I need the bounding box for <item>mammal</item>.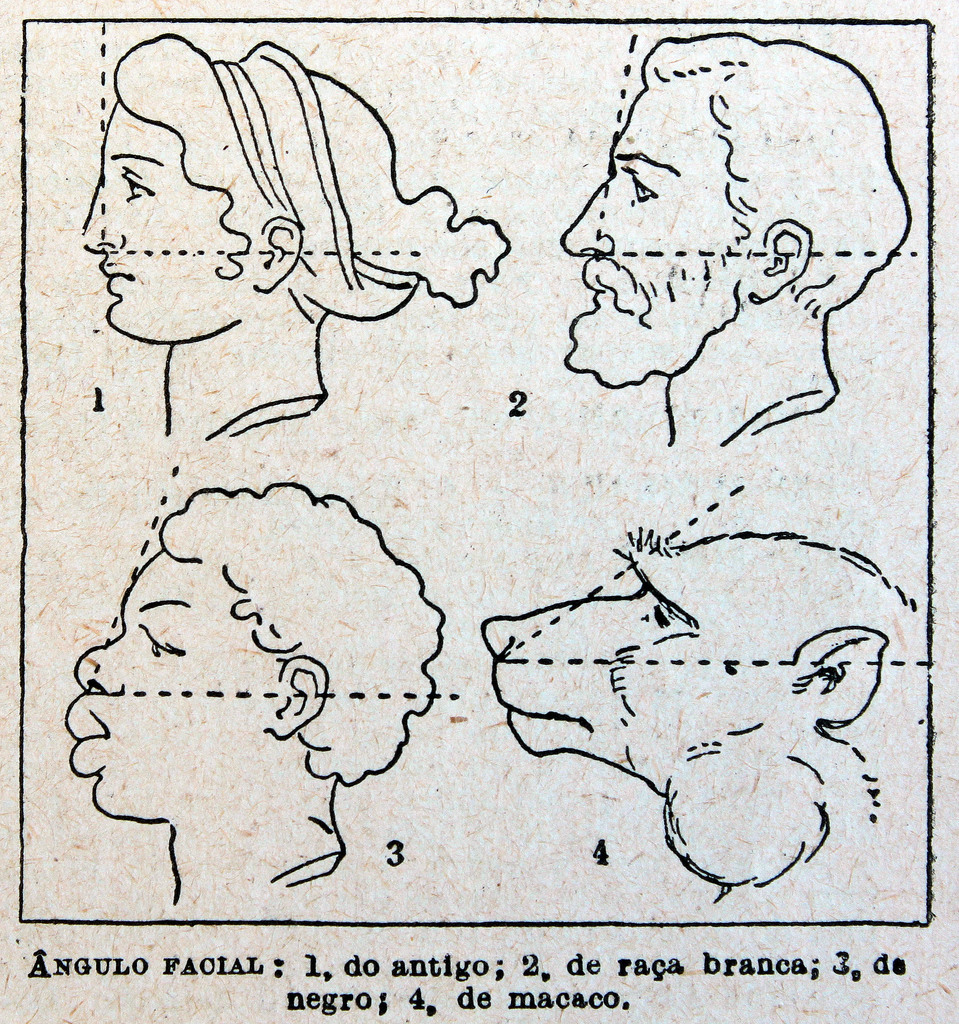
Here it is: BBox(439, 498, 946, 878).
